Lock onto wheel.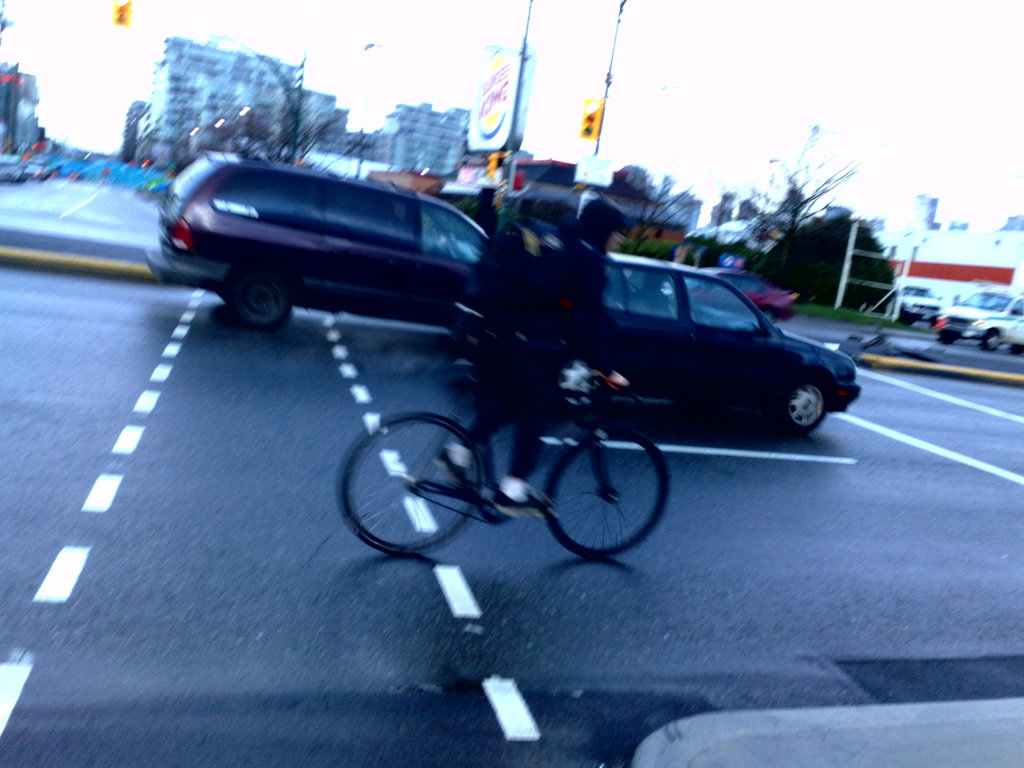
Locked: locate(980, 329, 1001, 356).
